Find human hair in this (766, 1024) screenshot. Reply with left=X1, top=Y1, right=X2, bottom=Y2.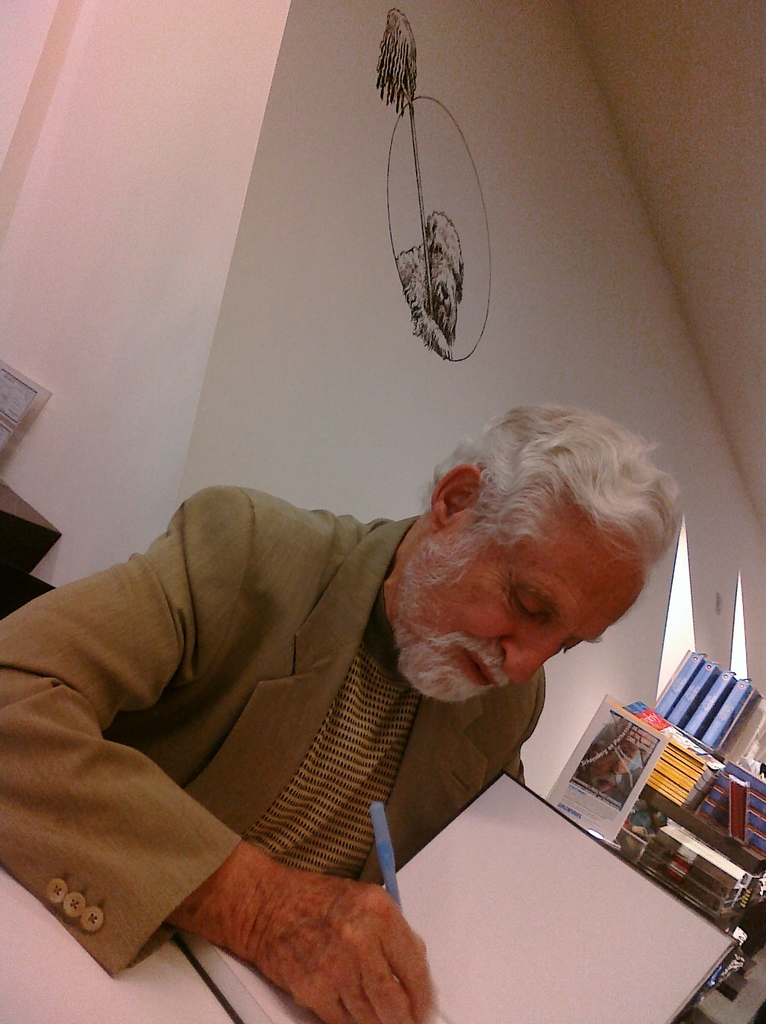
left=420, top=393, right=690, bottom=548.
